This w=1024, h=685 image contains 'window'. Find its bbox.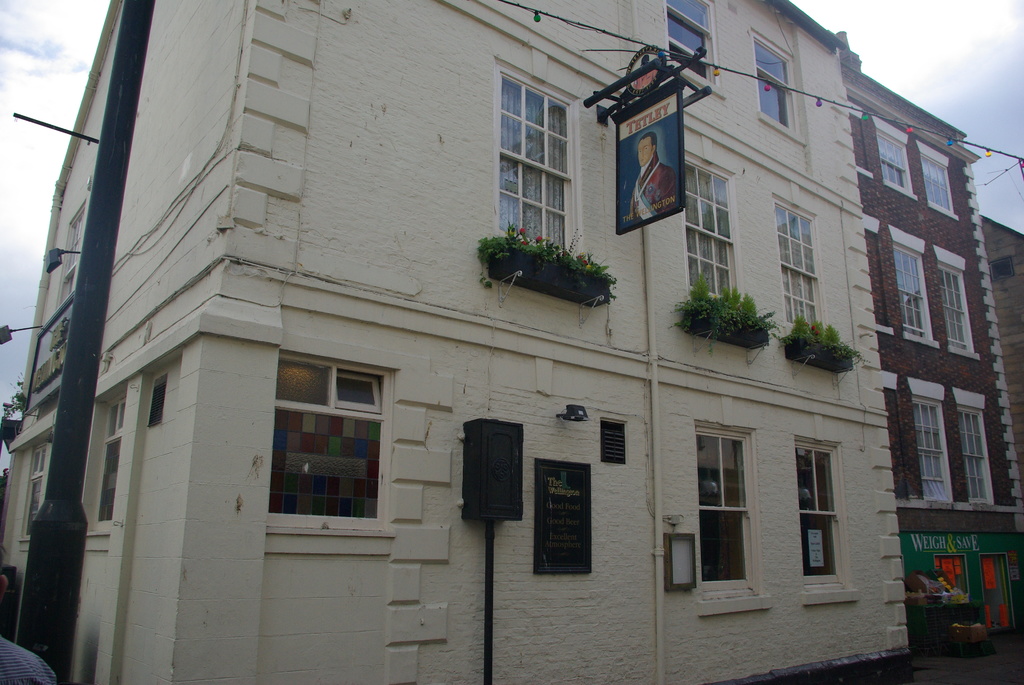
BBox(955, 389, 995, 506).
